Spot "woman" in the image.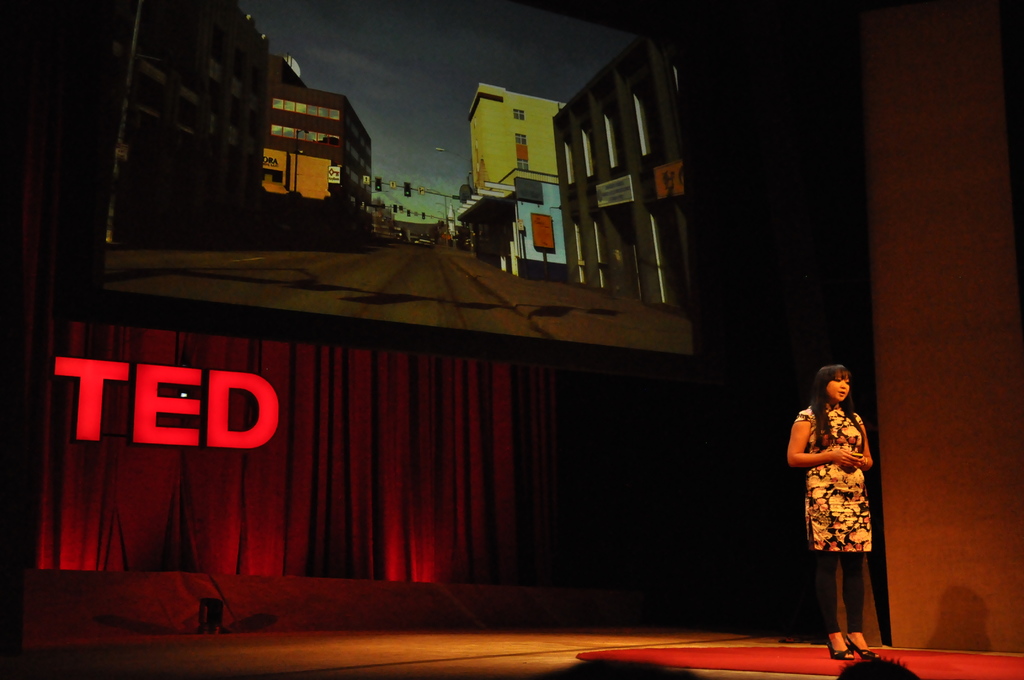
"woman" found at 784/360/879/663.
